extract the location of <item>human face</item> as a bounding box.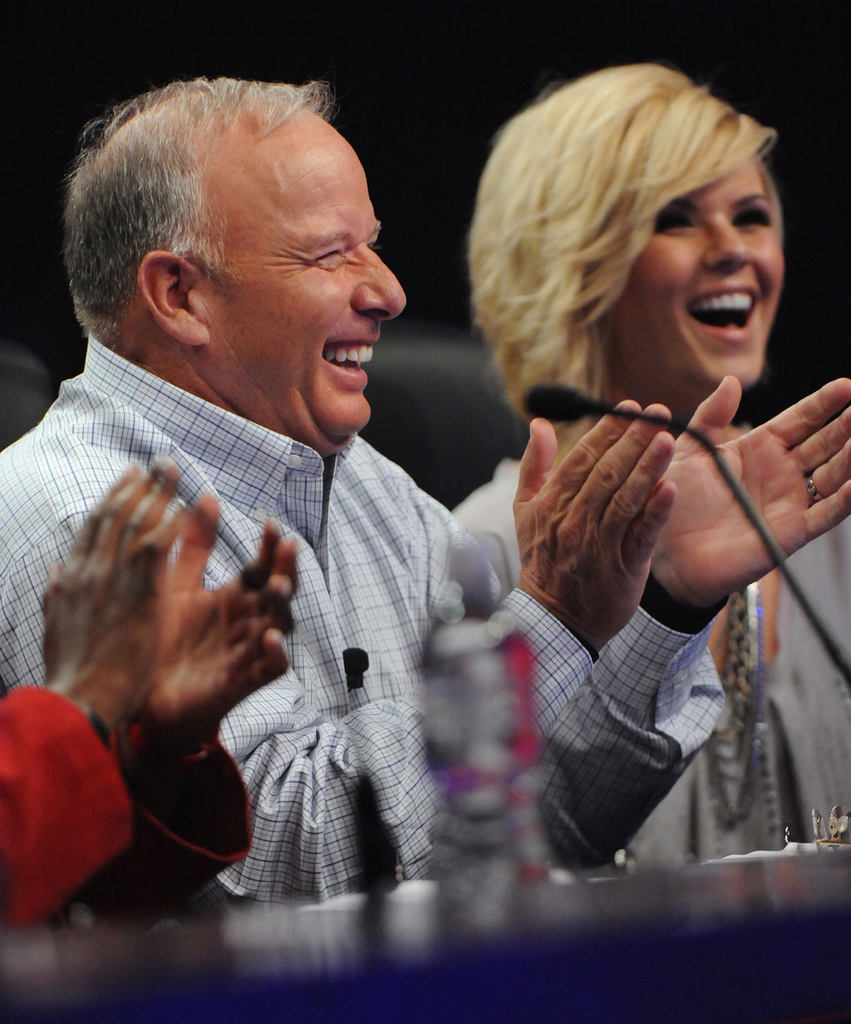
x1=602, y1=154, x2=783, y2=404.
